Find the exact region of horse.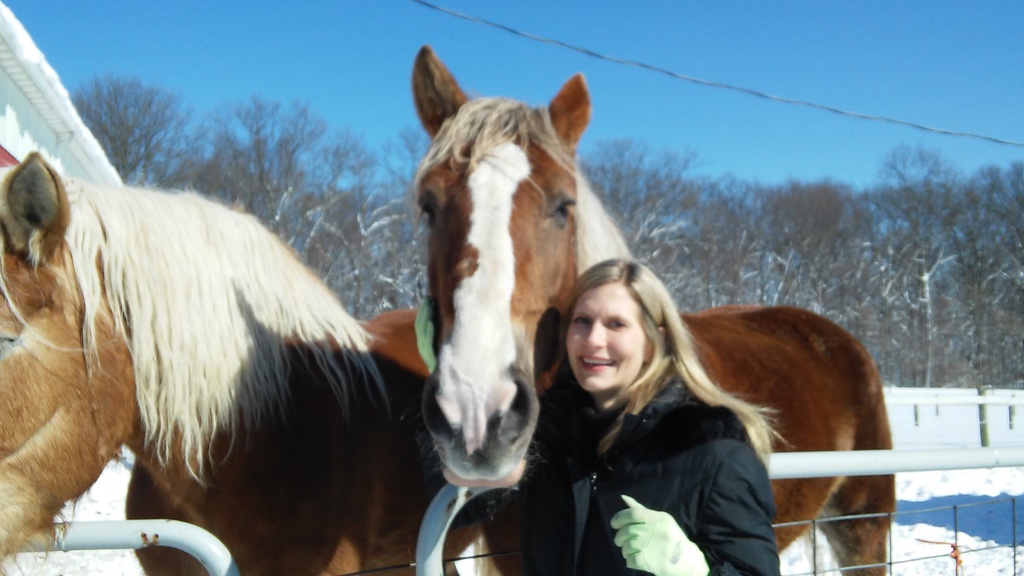
Exact region: 416 45 896 575.
